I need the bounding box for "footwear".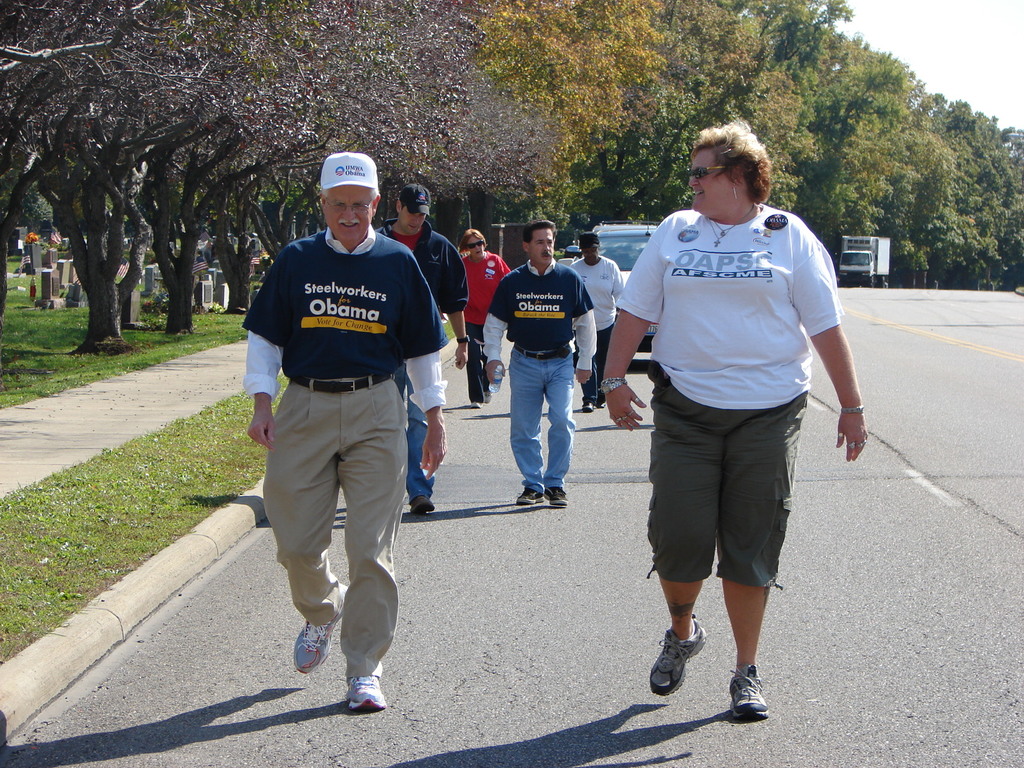
Here it is: locate(479, 387, 493, 401).
